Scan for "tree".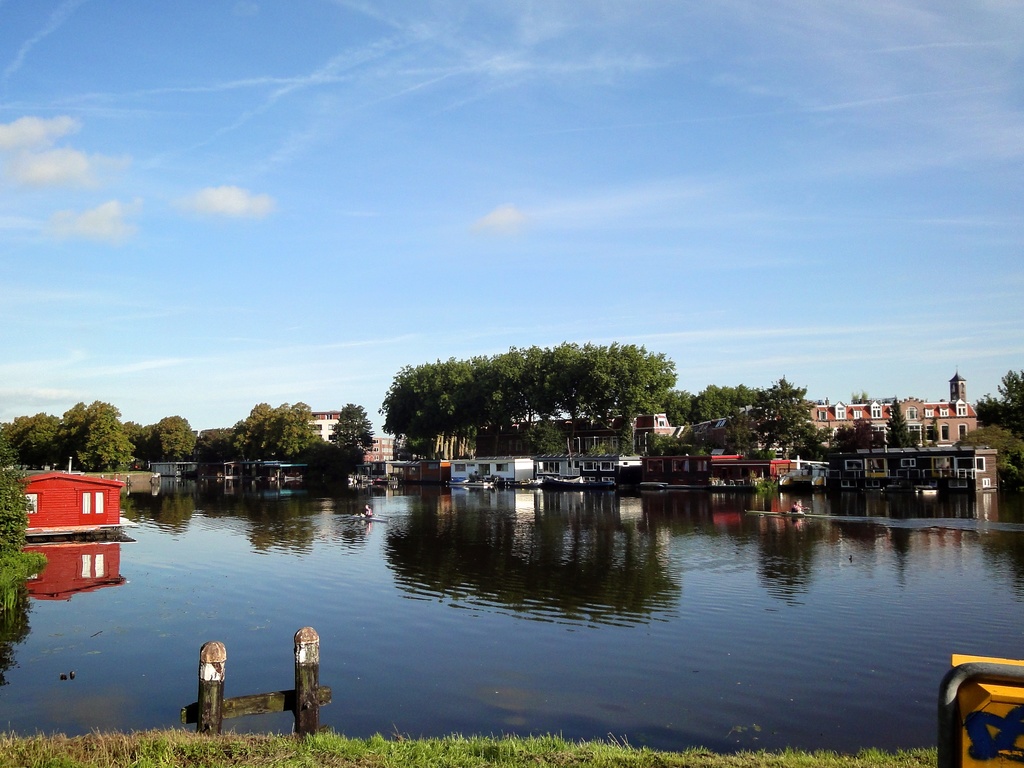
Scan result: box(54, 398, 92, 461).
